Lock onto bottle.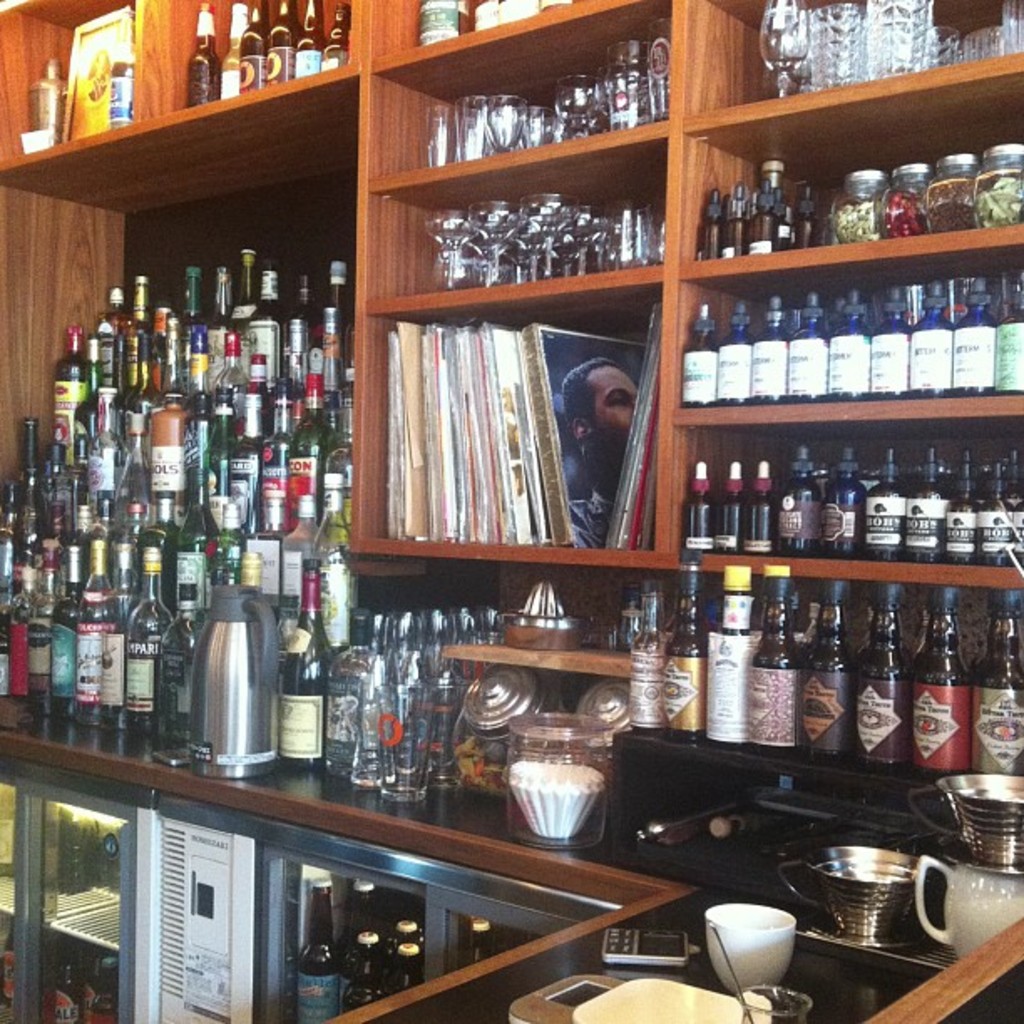
Locked: [x1=405, y1=597, x2=467, y2=785].
